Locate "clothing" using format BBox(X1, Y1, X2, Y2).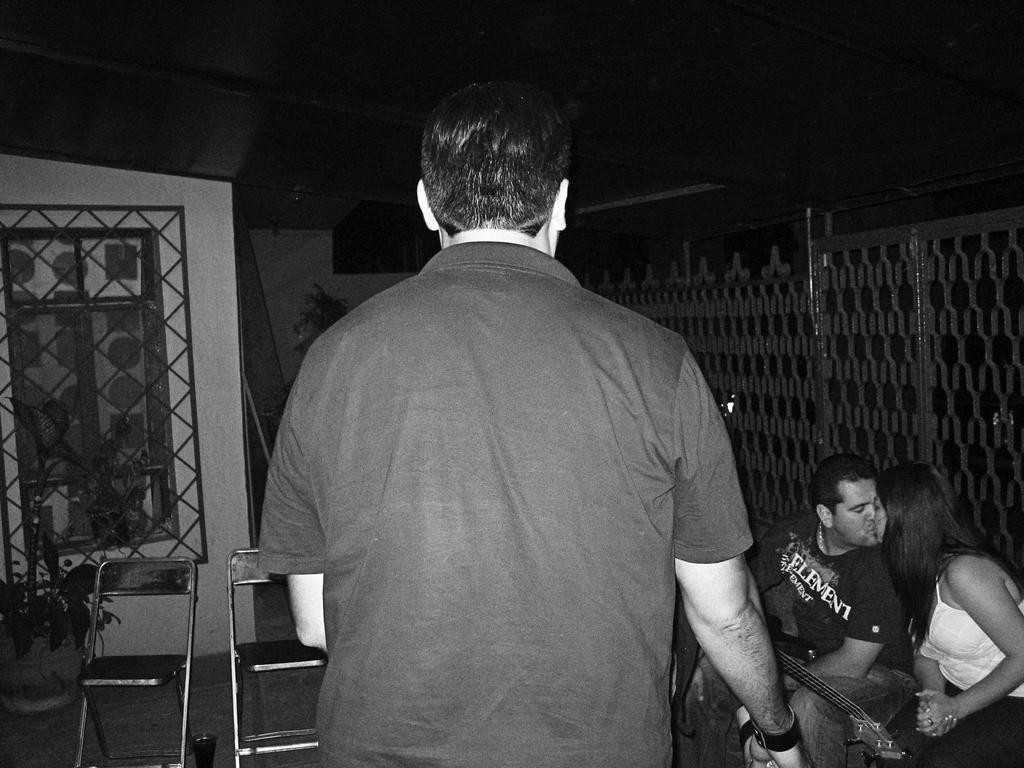
BBox(257, 243, 758, 767).
